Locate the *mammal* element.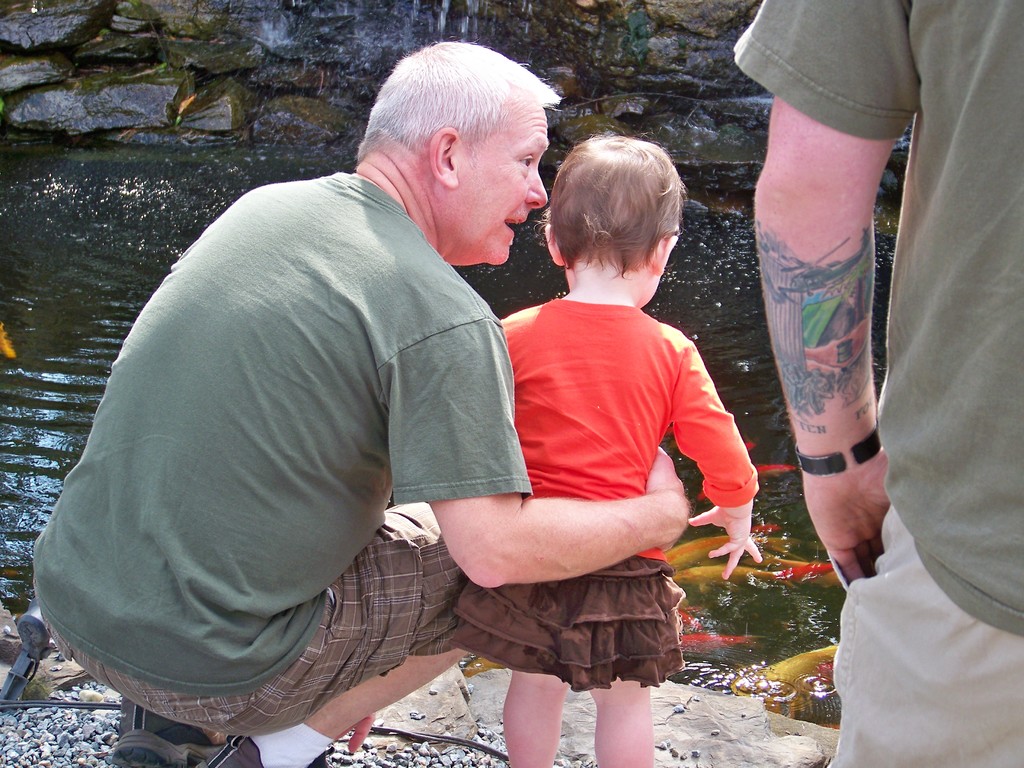
Element bbox: select_region(444, 145, 771, 708).
